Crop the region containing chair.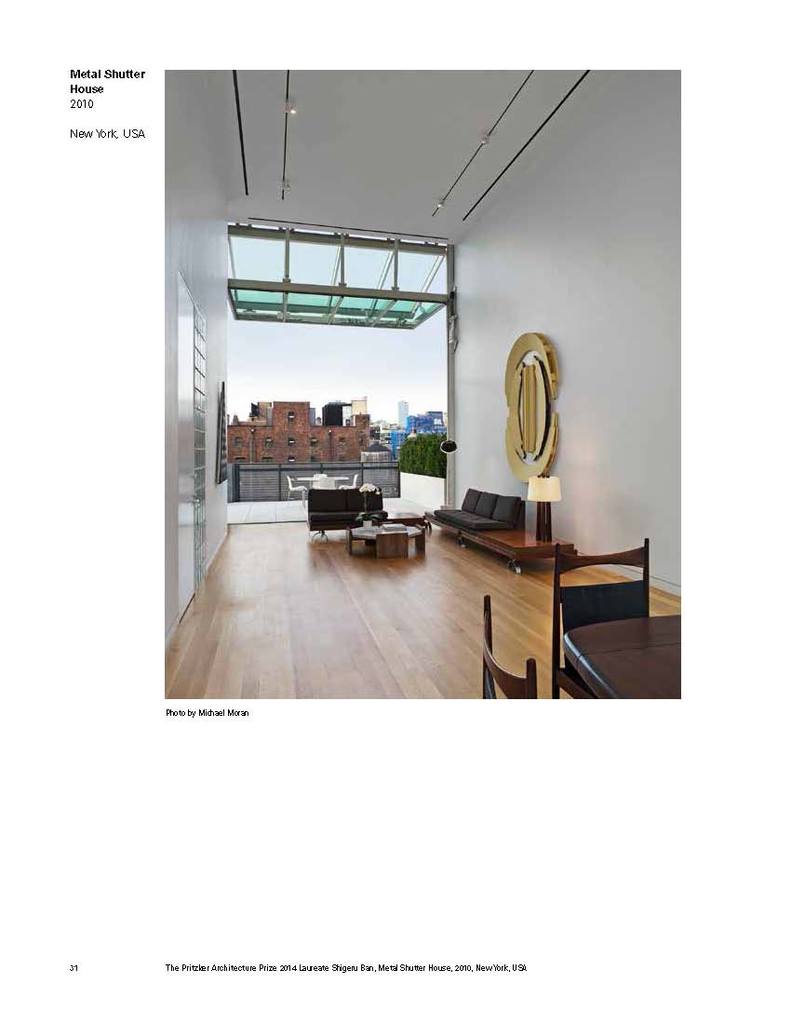
Crop region: (343, 475, 355, 491).
